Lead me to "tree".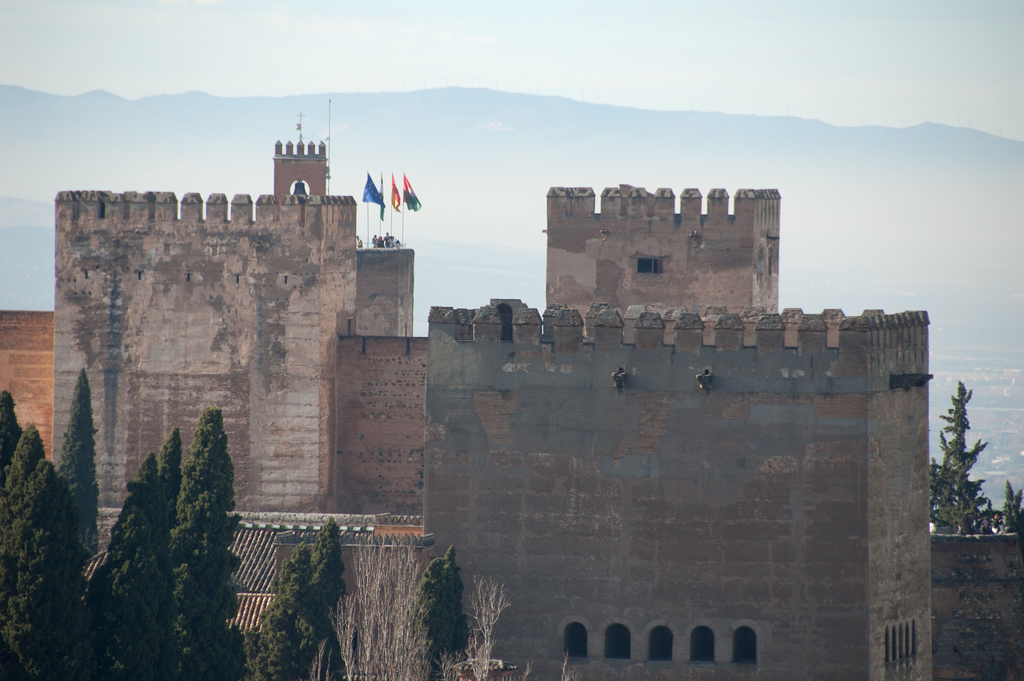
Lead to [168, 407, 249, 680].
